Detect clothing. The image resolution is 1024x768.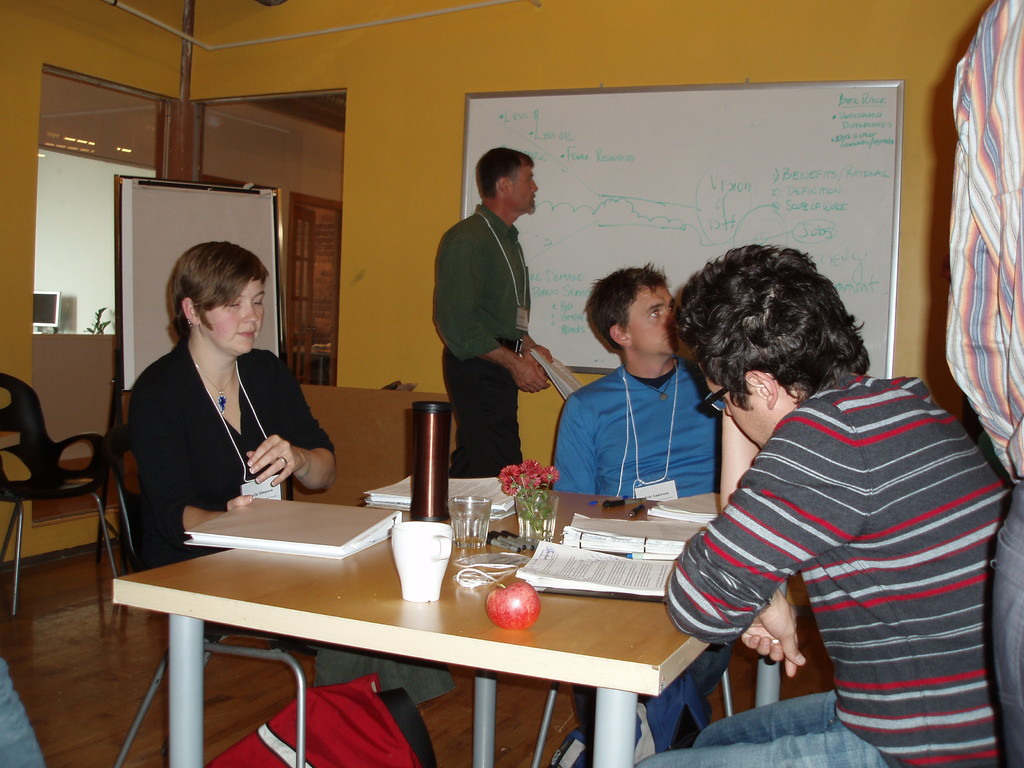
bbox=(668, 339, 1003, 755).
